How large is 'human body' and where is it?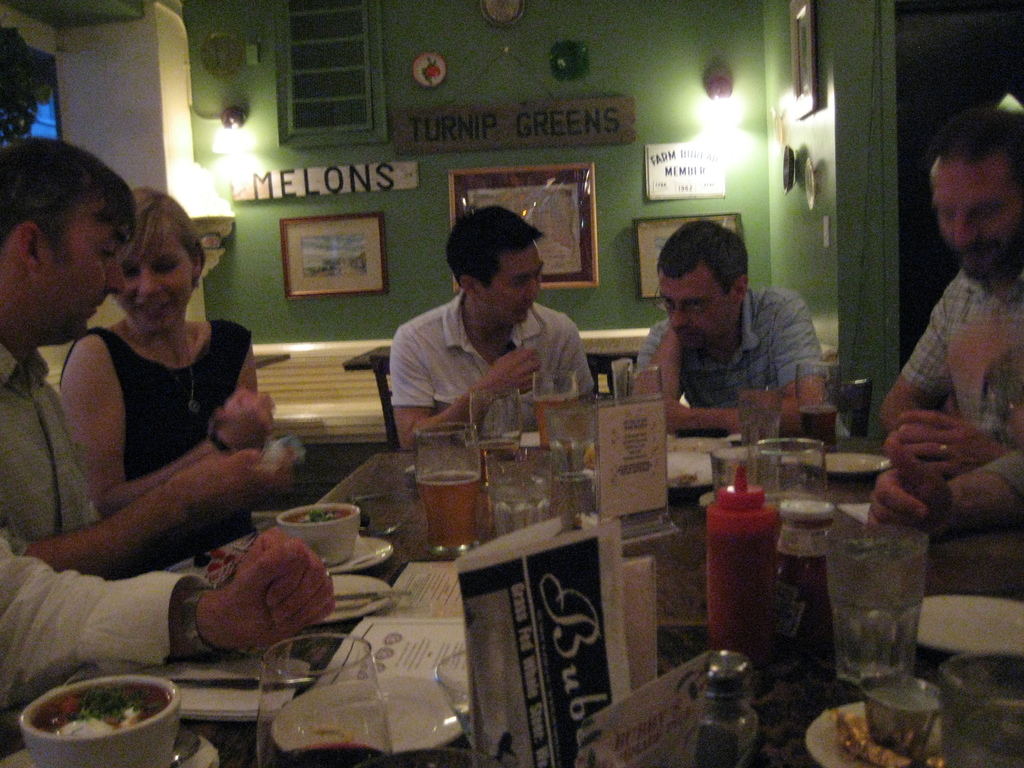
Bounding box: <region>0, 540, 334, 696</region>.
